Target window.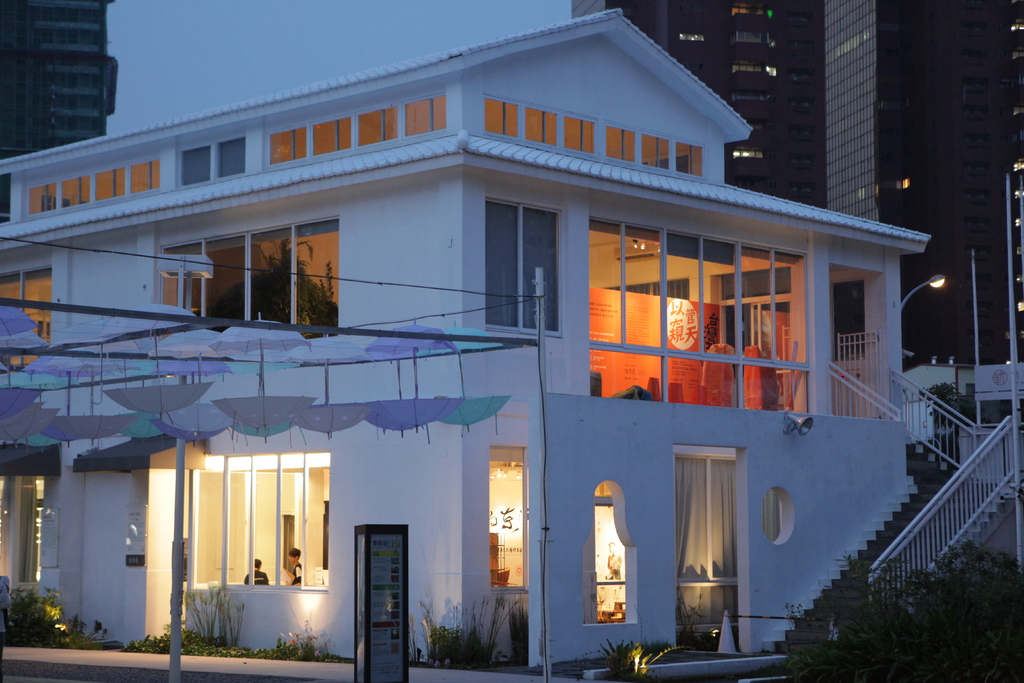
Target region: detection(680, 33, 703, 41).
